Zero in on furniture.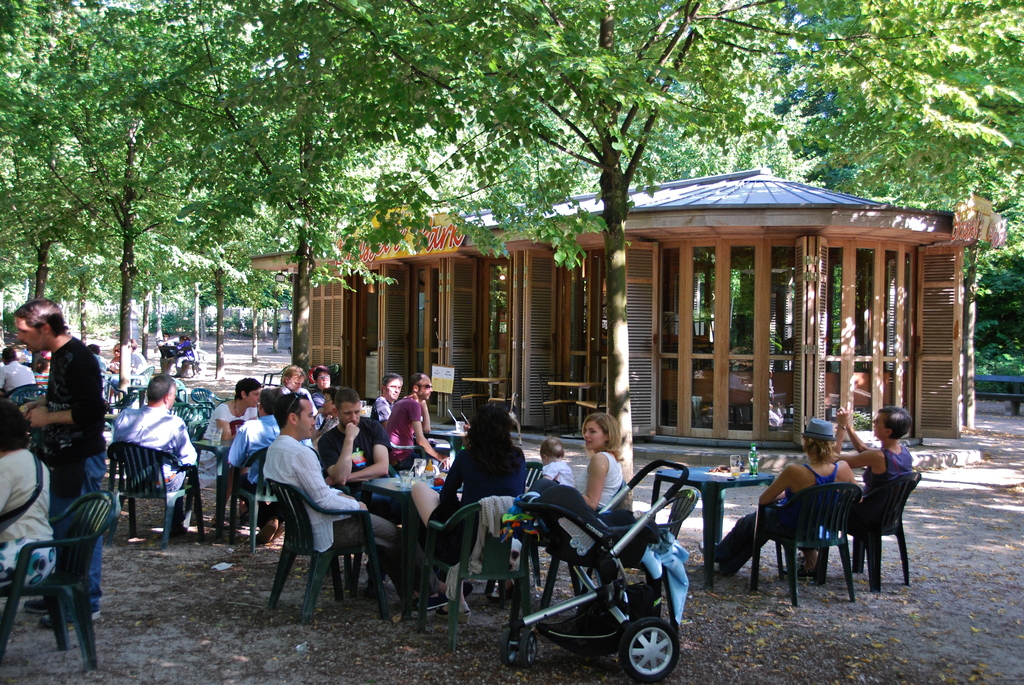
Zeroed in: region(749, 480, 865, 609).
